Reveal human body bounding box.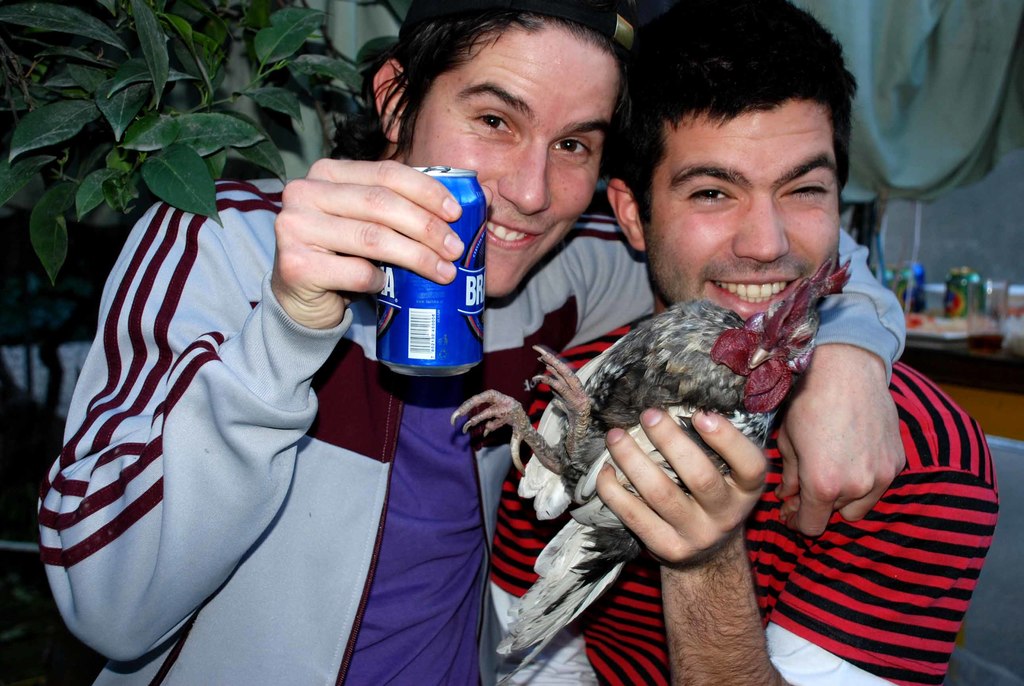
Revealed: locate(492, 3, 990, 685).
